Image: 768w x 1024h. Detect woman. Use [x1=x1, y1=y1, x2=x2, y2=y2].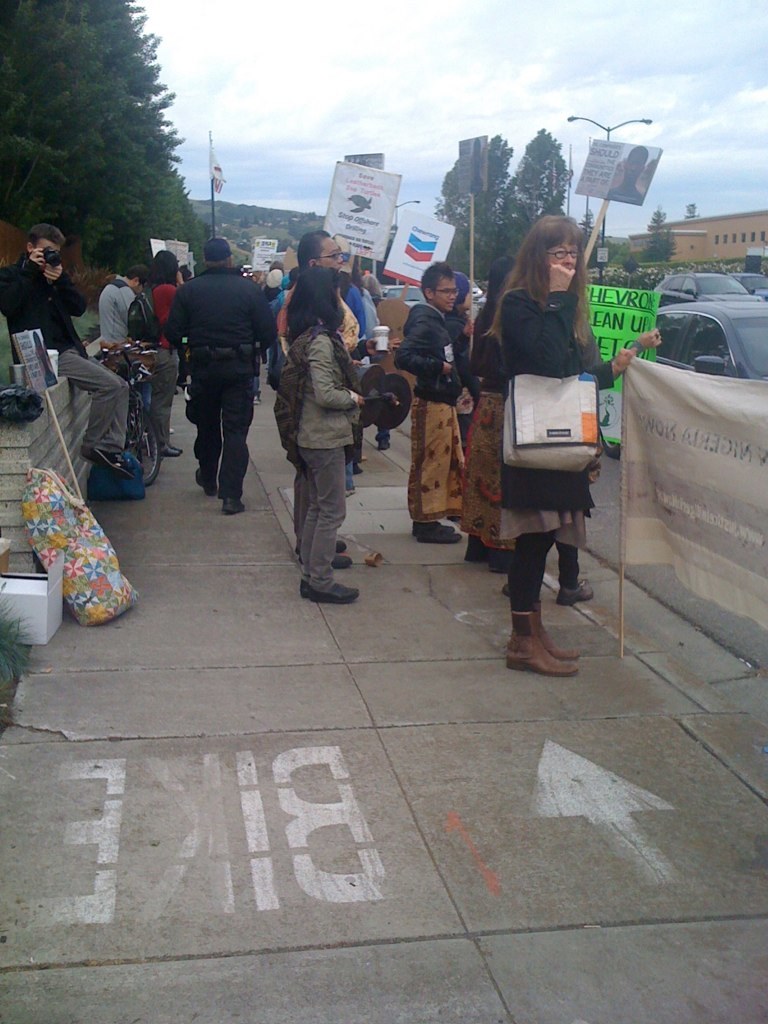
[x1=273, y1=263, x2=374, y2=604].
